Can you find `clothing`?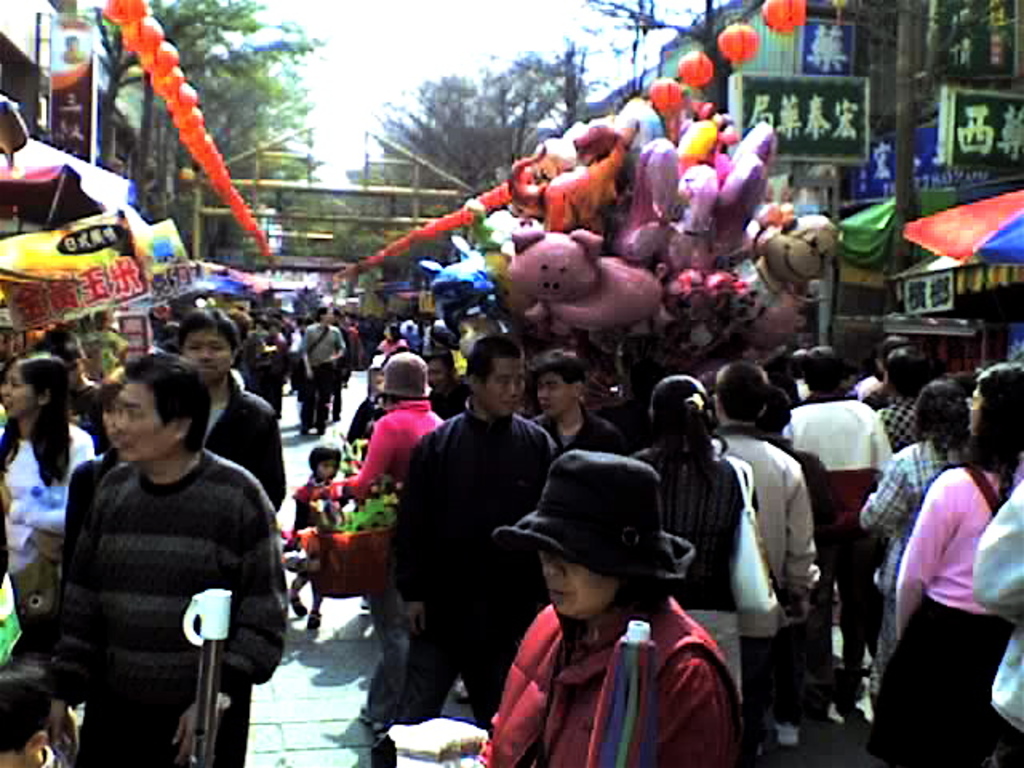
Yes, bounding box: (x1=526, y1=395, x2=632, y2=458).
